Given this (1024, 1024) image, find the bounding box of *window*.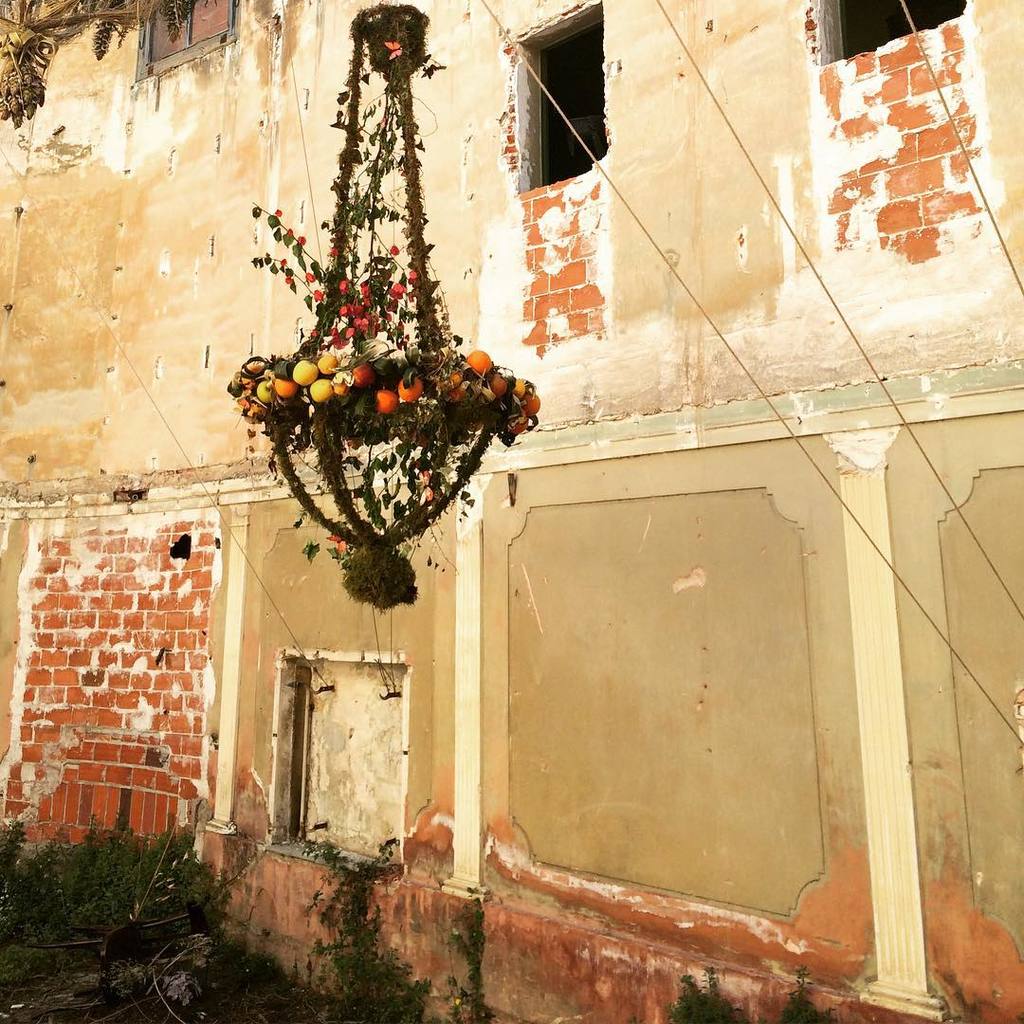
(x1=514, y1=0, x2=606, y2=192).
